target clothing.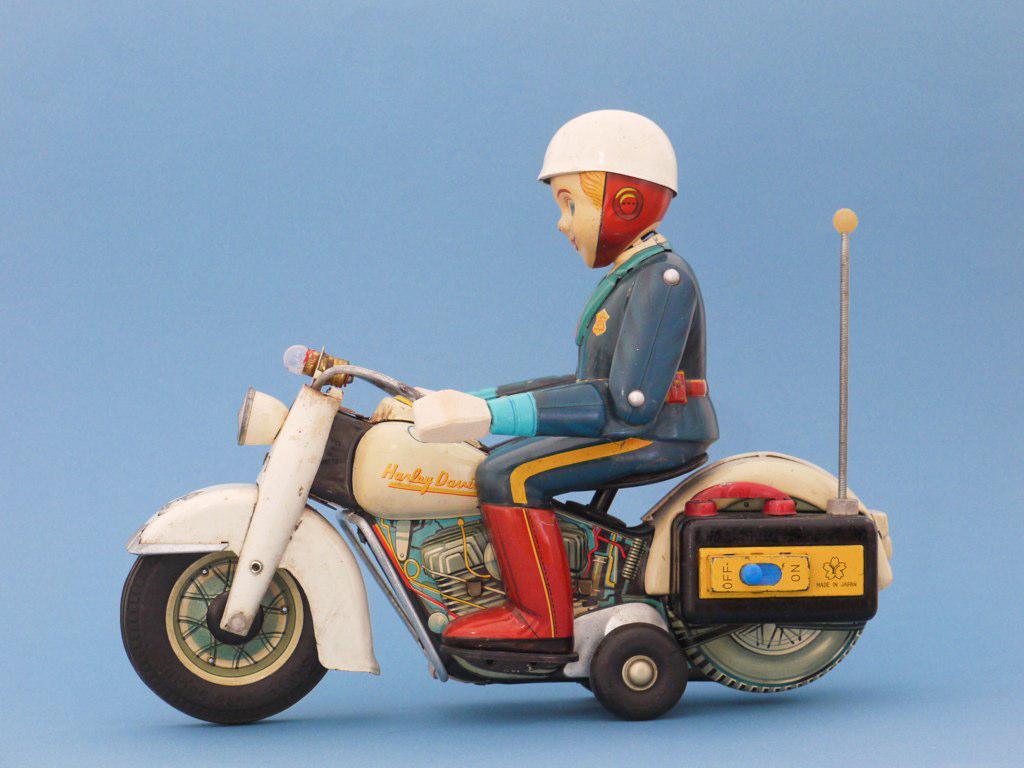
Target region: (476, 233, 720, 509).
